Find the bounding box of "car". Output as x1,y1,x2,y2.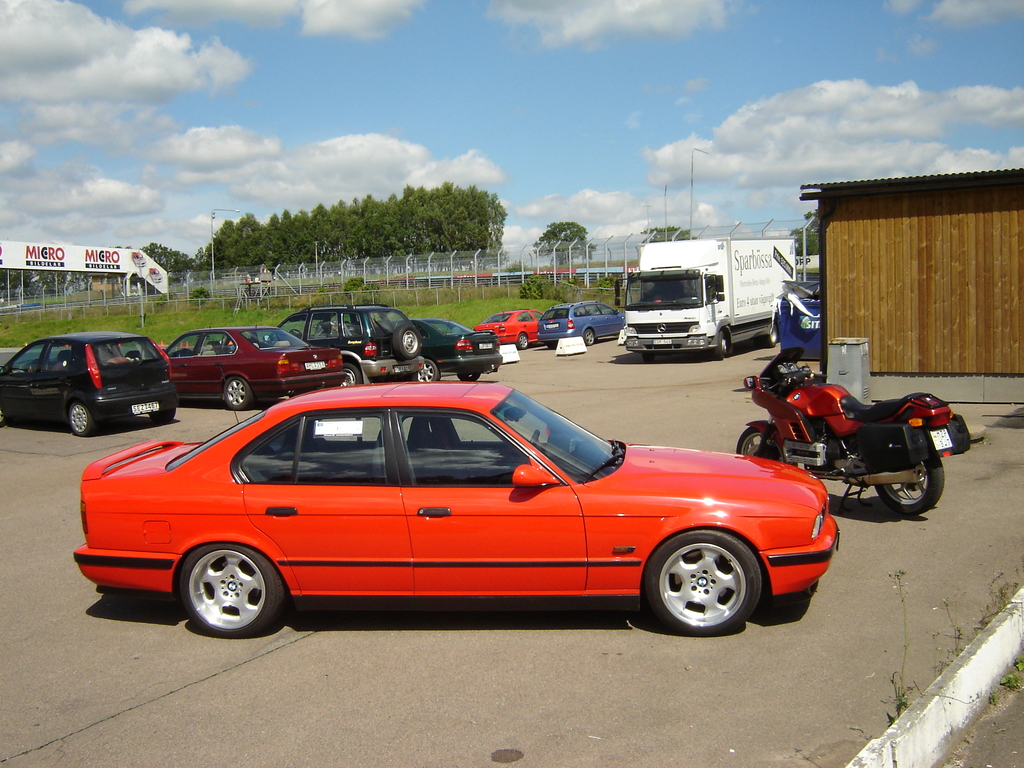
0,327,171,436.
